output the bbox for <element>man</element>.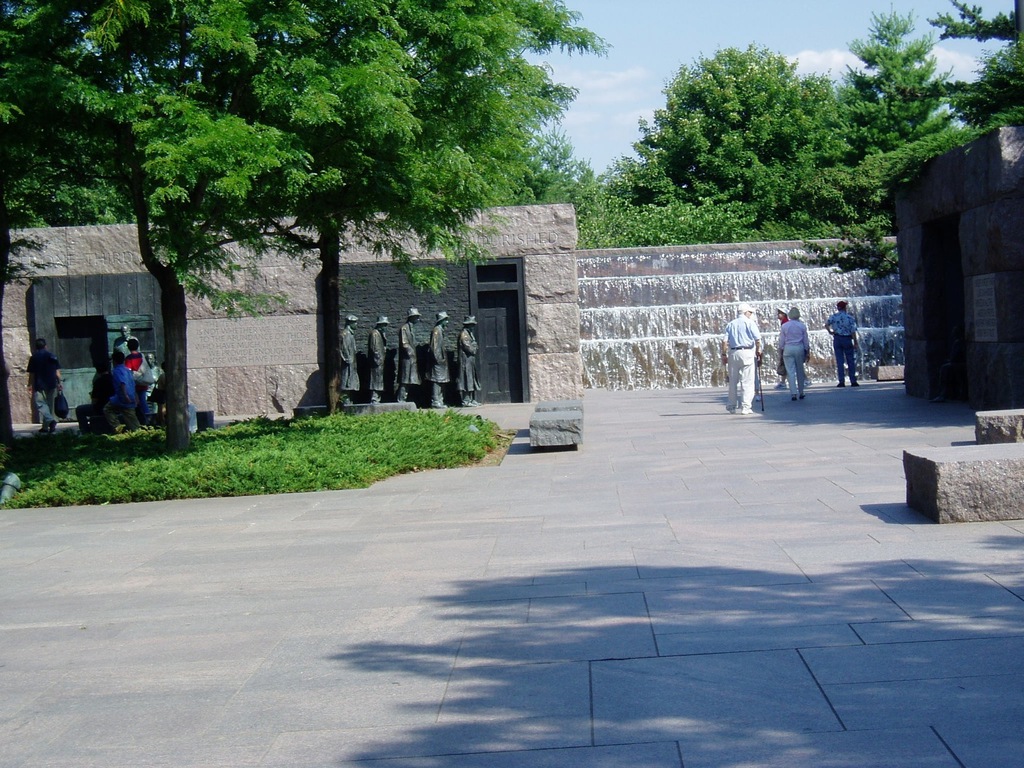
Rect(399, 306, 422, 403).
